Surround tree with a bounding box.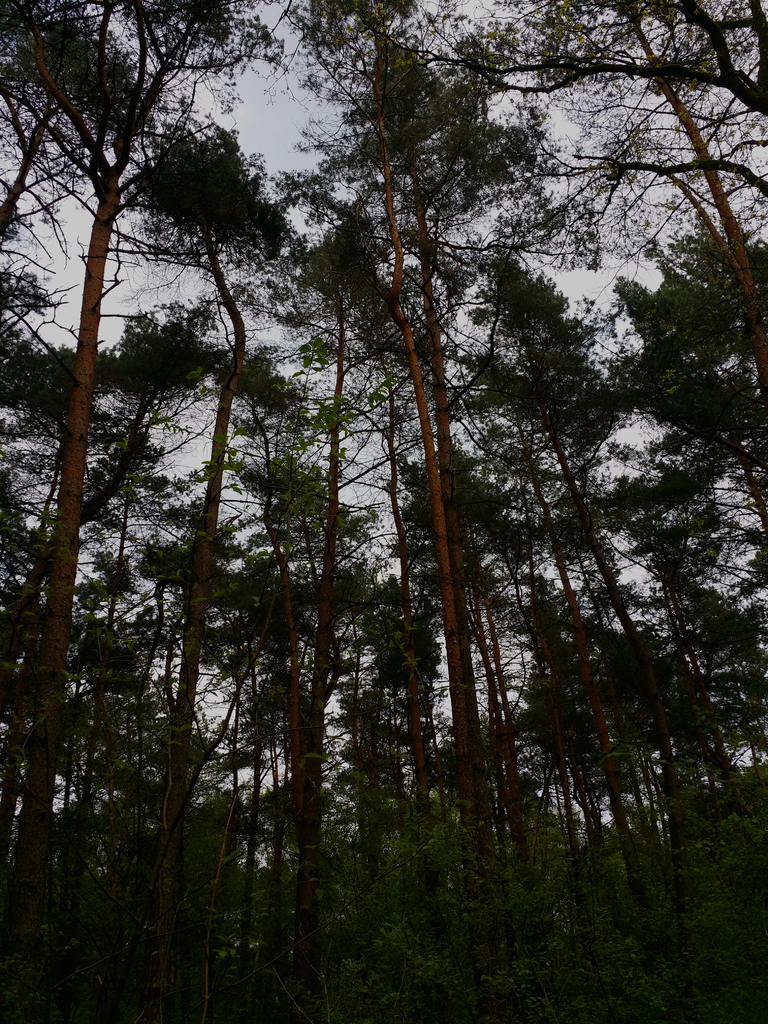
region(0, 0, 289, 1023).
